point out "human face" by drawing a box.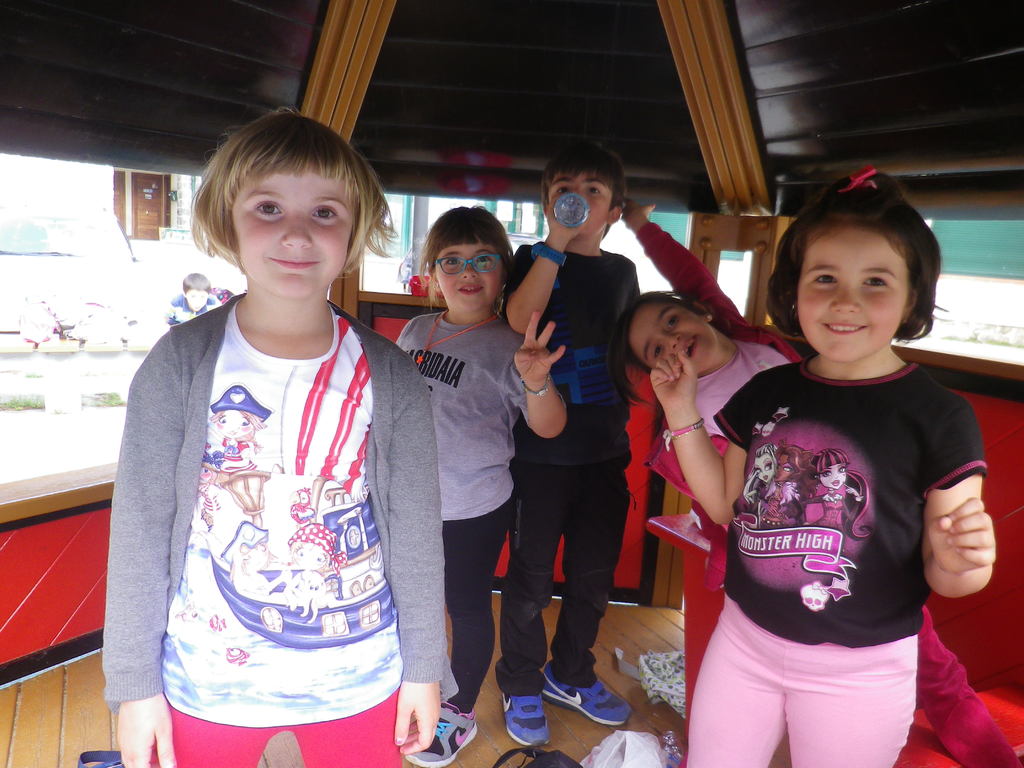
218, 410, 246, 434.
